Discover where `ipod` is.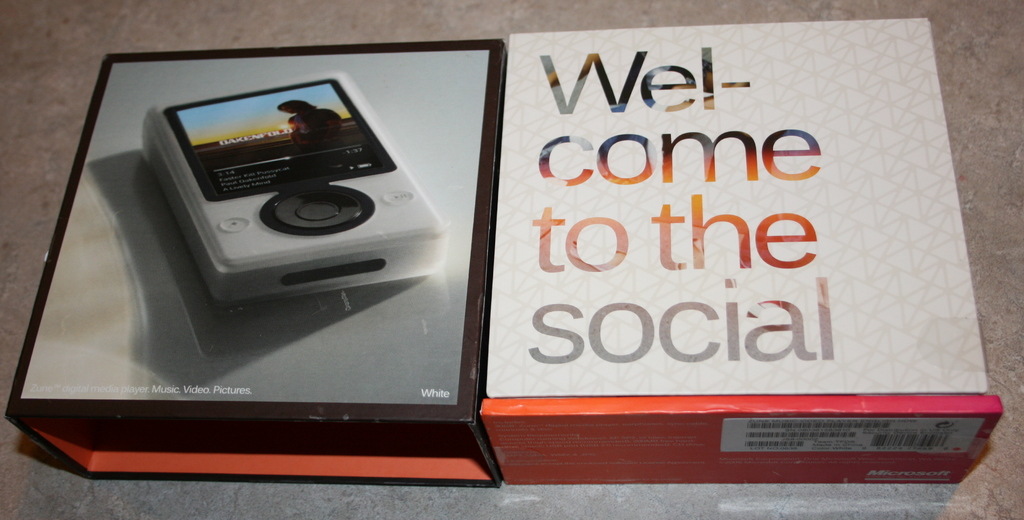
Discovered at x1=140 y1=72 x2=442 y2=308.
